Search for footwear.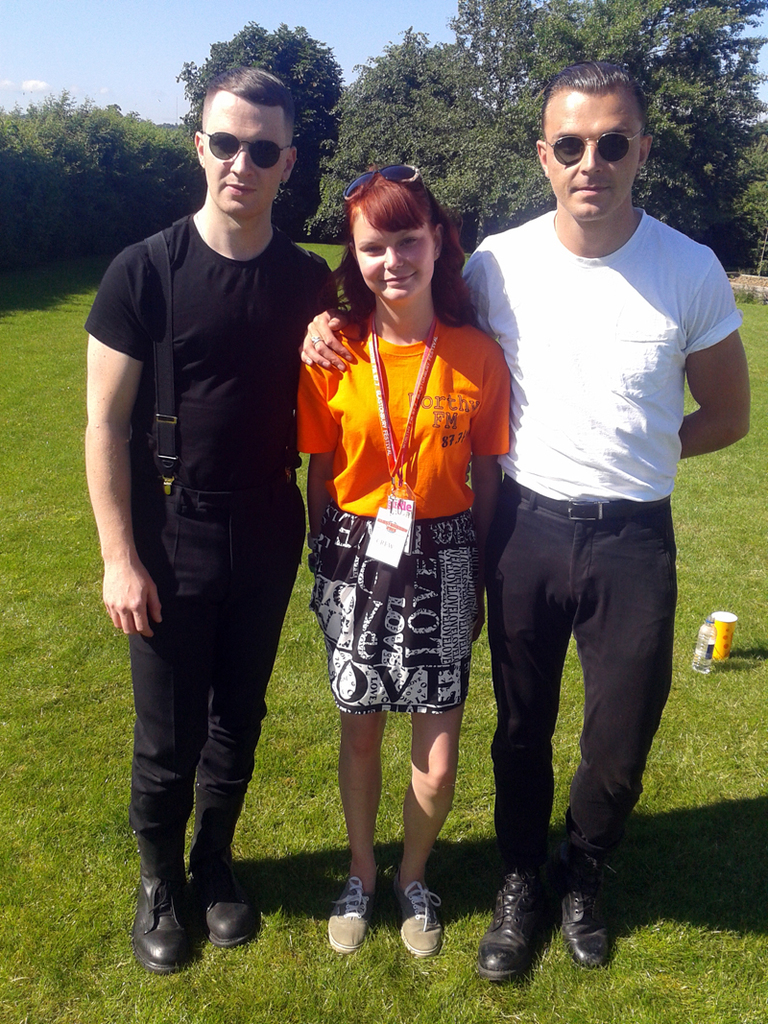
Found at 569:816:620:970.
